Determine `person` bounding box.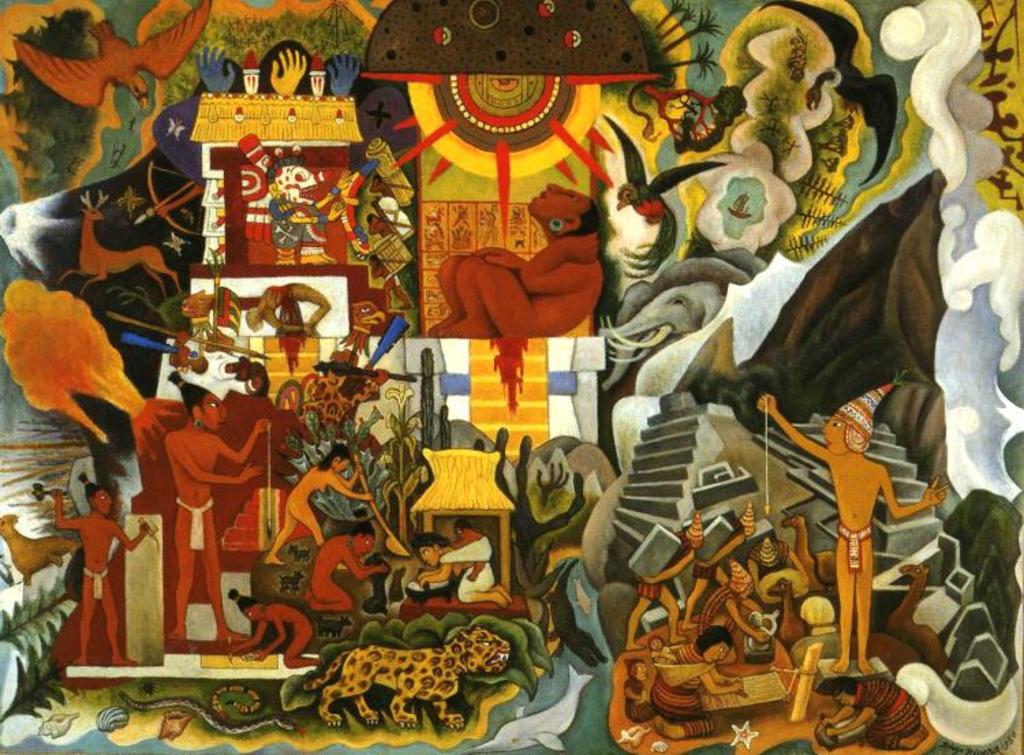
Determined: x1=451 y1=517 x2=494 y2=579.
